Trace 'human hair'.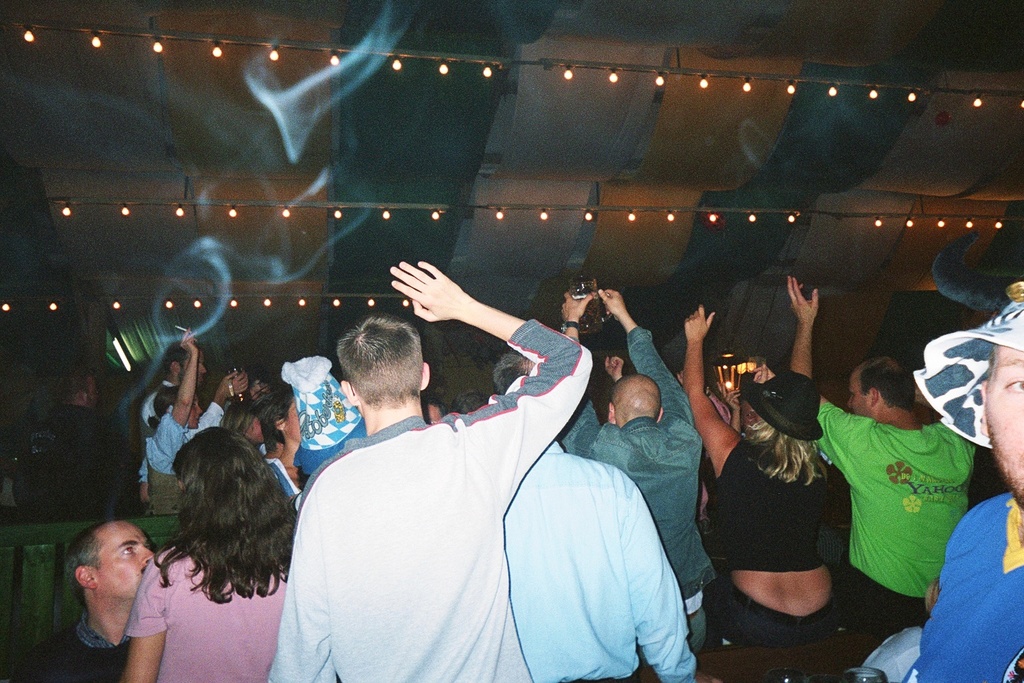
Traced to left=449, top=388, right=492, bottom=416.
